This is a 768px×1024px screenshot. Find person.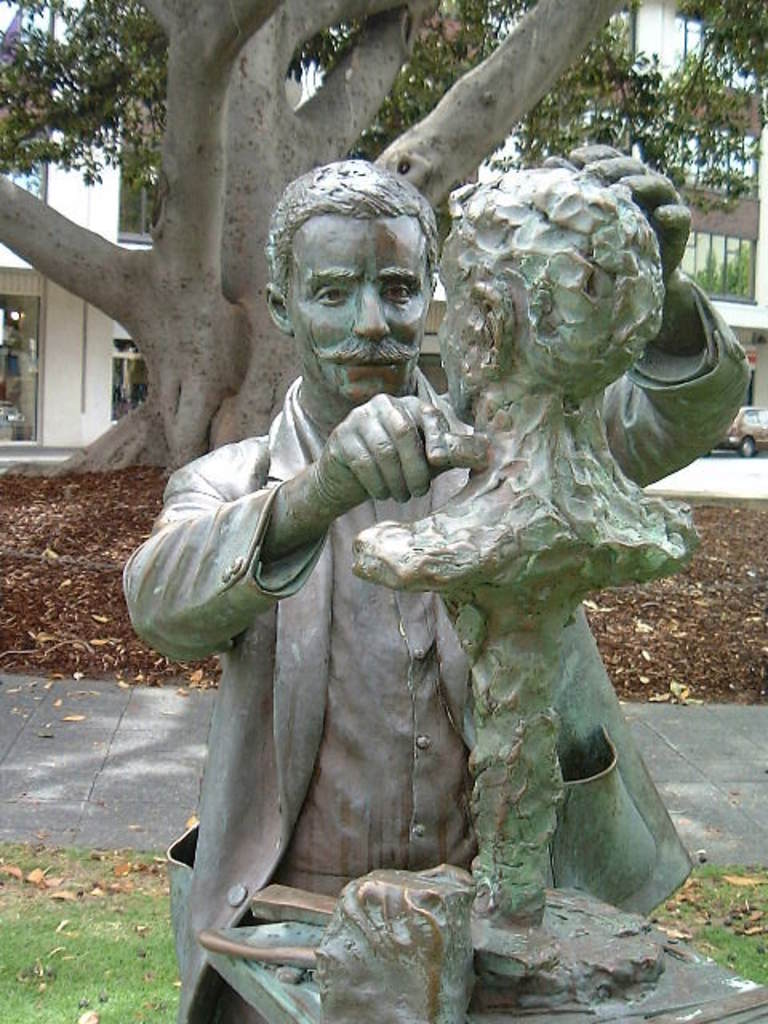
Bounding box: detection(349, 165, 701, 595).
